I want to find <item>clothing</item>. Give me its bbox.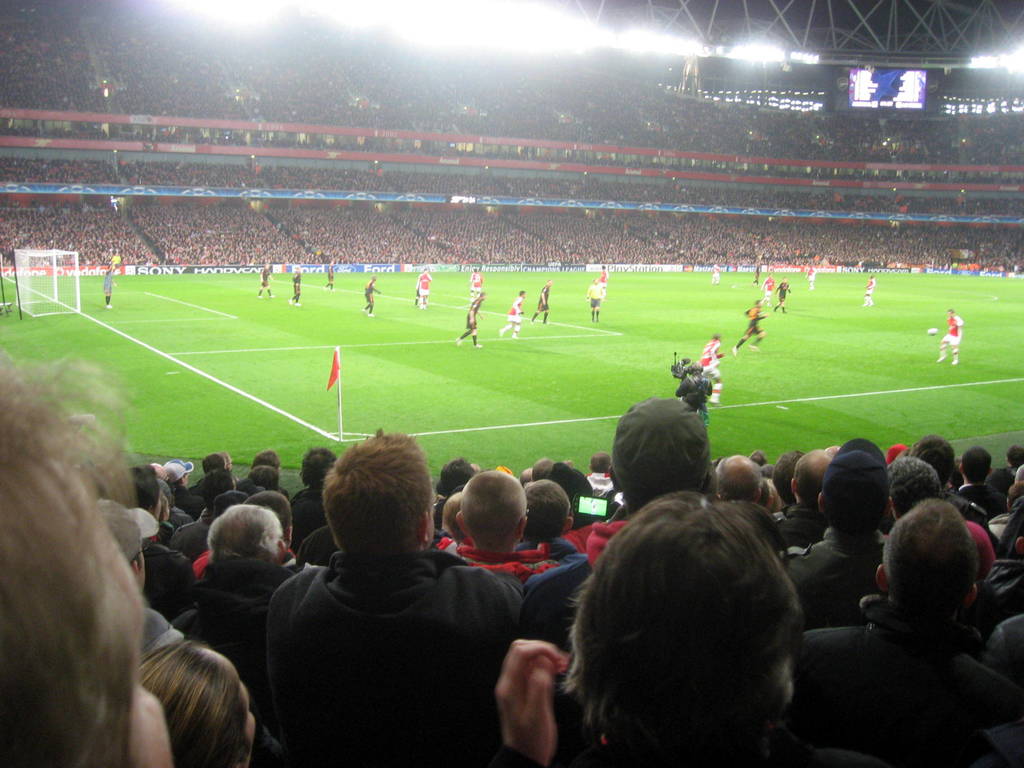
rect(812, 628, 1004, 767).
